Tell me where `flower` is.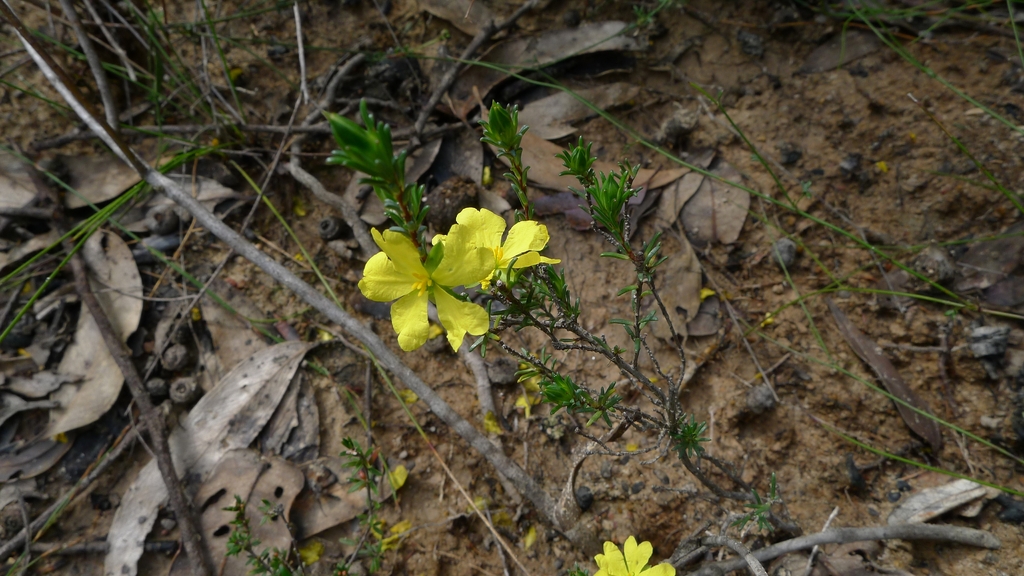
`flower` is at 593/531/681/575.
